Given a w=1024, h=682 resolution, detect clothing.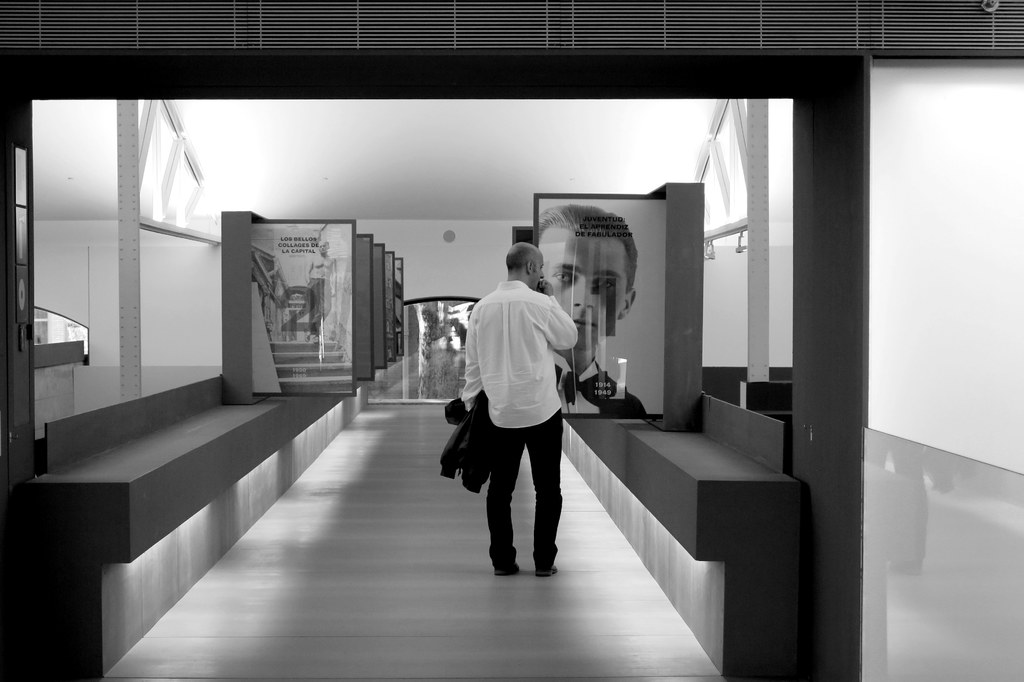
x1=307 y1=278 x2=332 y2=340.
